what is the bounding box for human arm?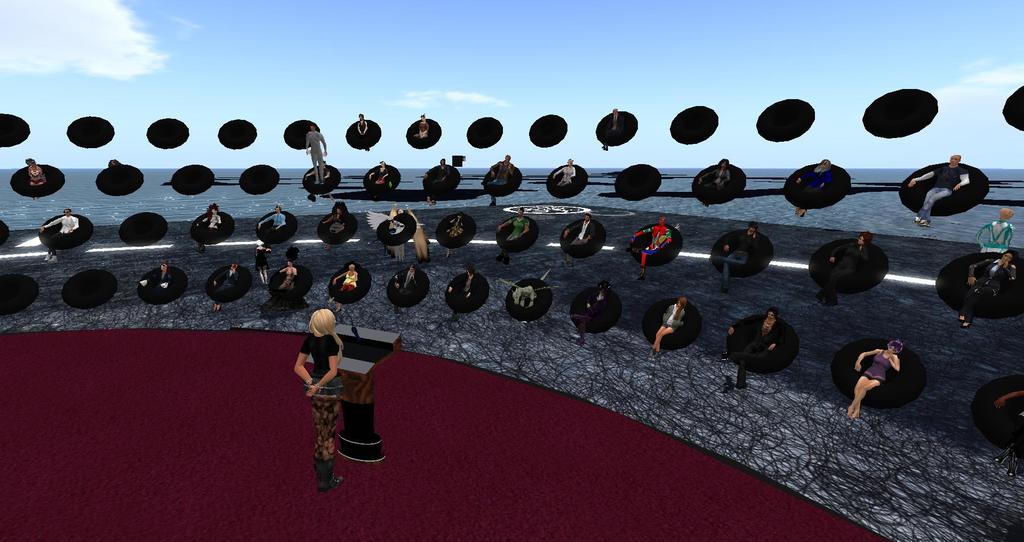
bbox=(259, 216, 271, 228).
